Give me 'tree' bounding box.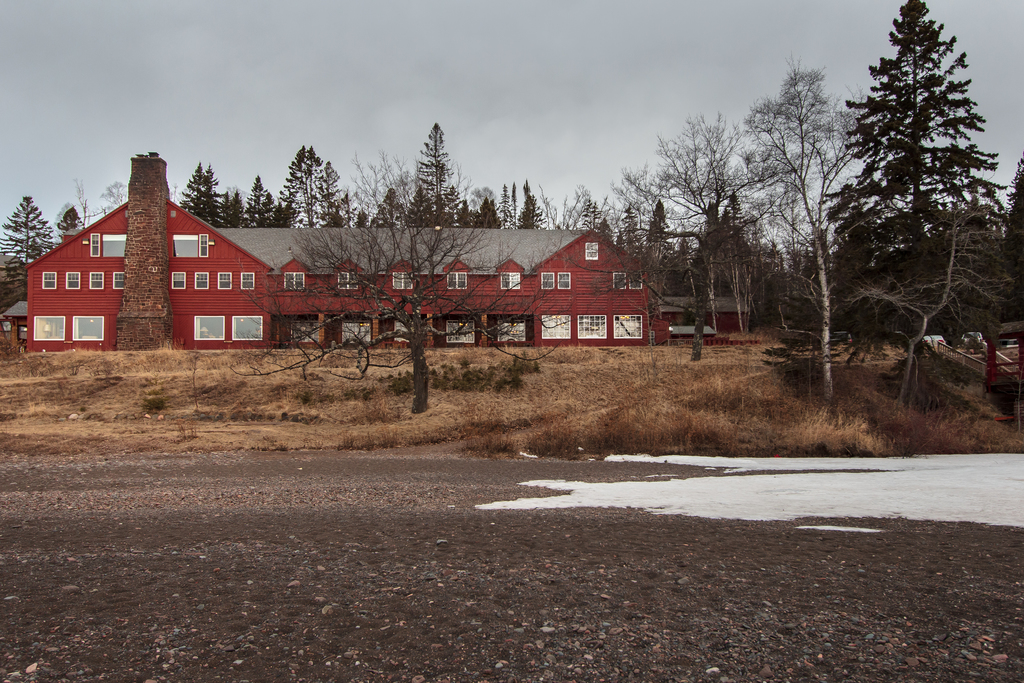
{"left": 746, "top": 230, "right": 813, "bottom": 322}.
